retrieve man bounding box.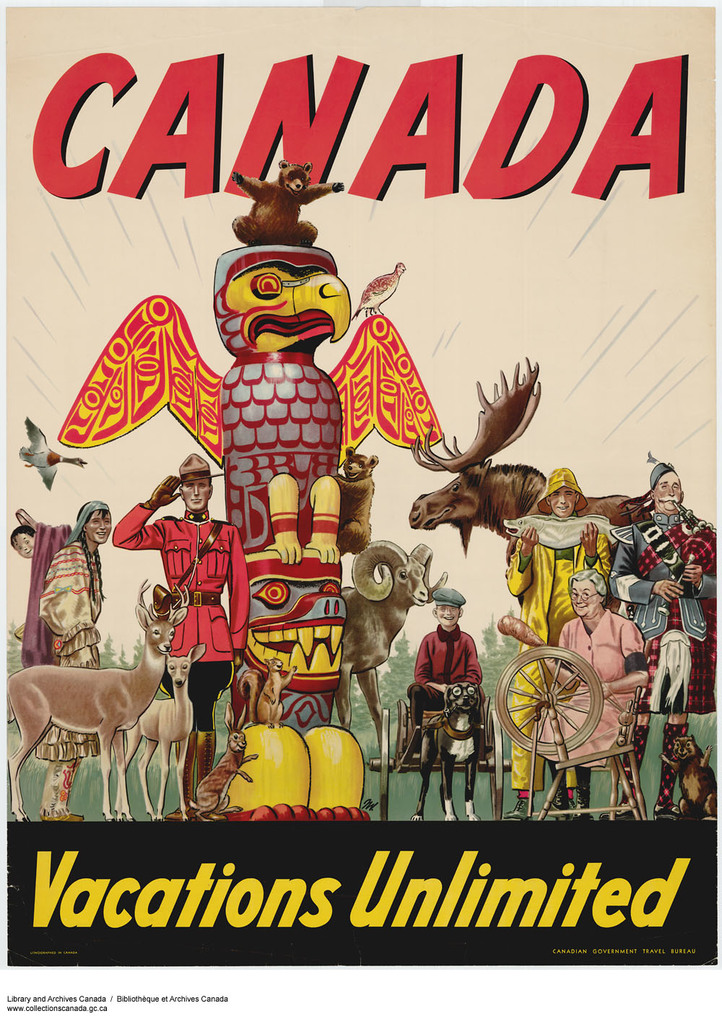
Bounding box: l=609, t=451, r=718, b=827.
